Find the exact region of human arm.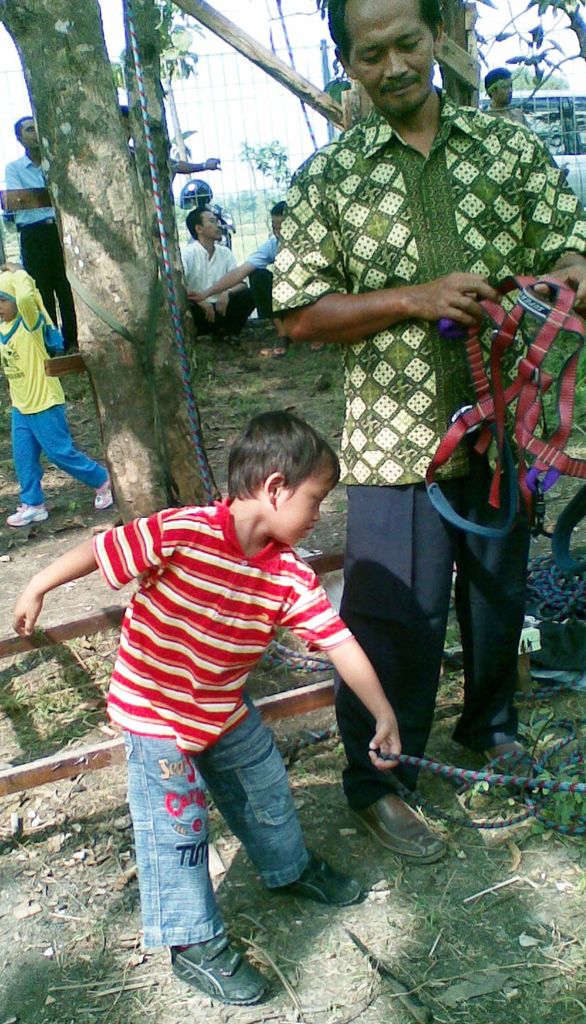
Exact region: 287, 561, 403, 764.
